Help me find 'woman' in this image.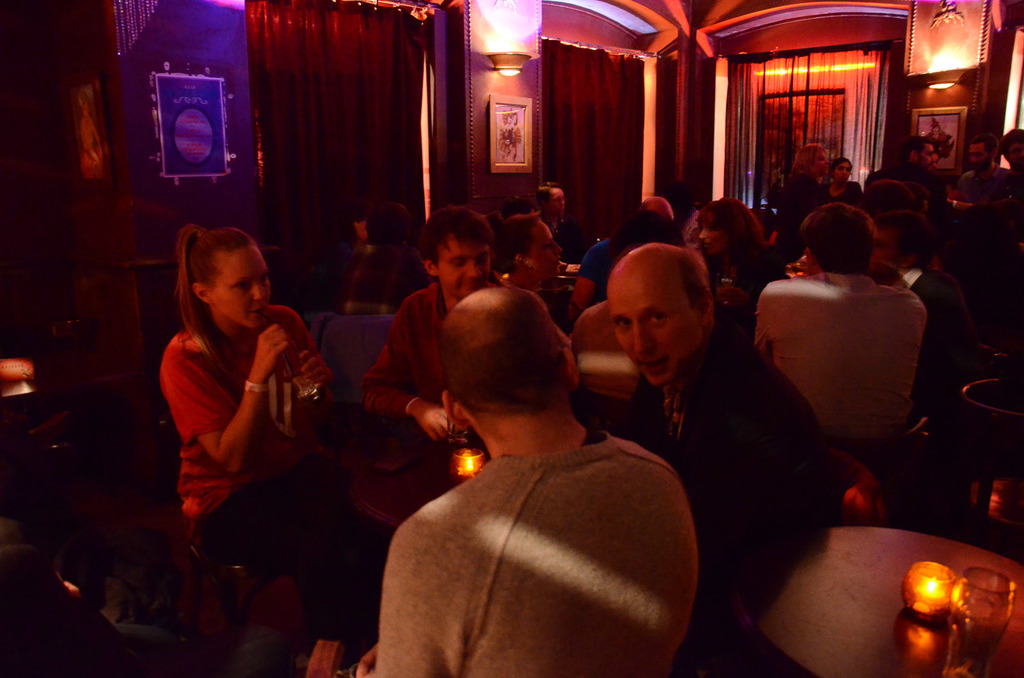
Found it: 772/145/830/263.
